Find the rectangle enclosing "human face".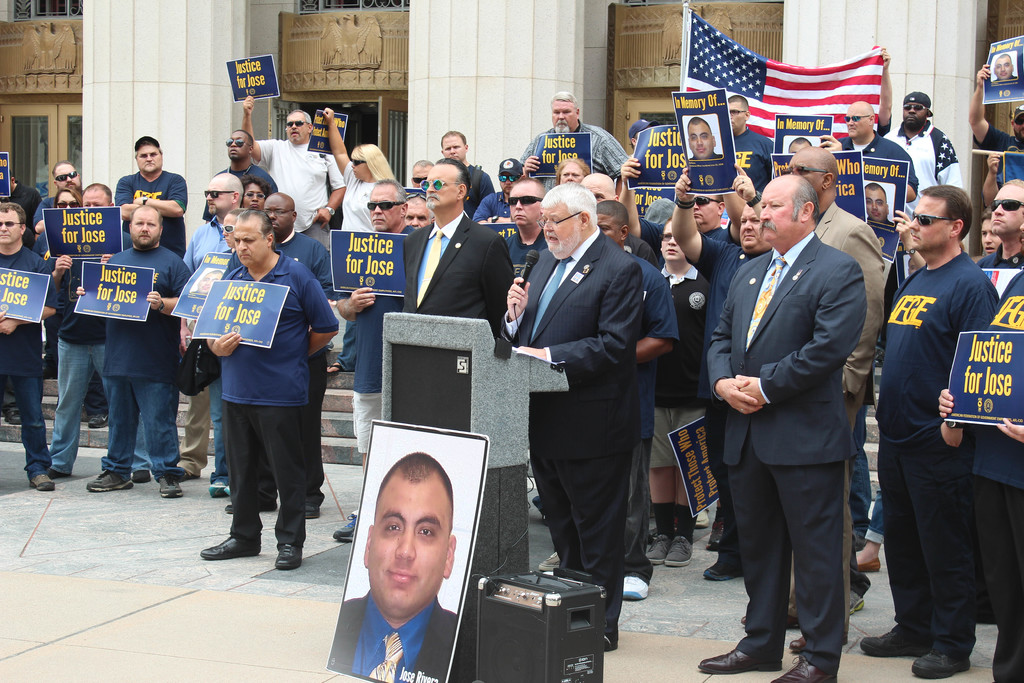
<bbox>598, 208, 621, 243</bbox>.
